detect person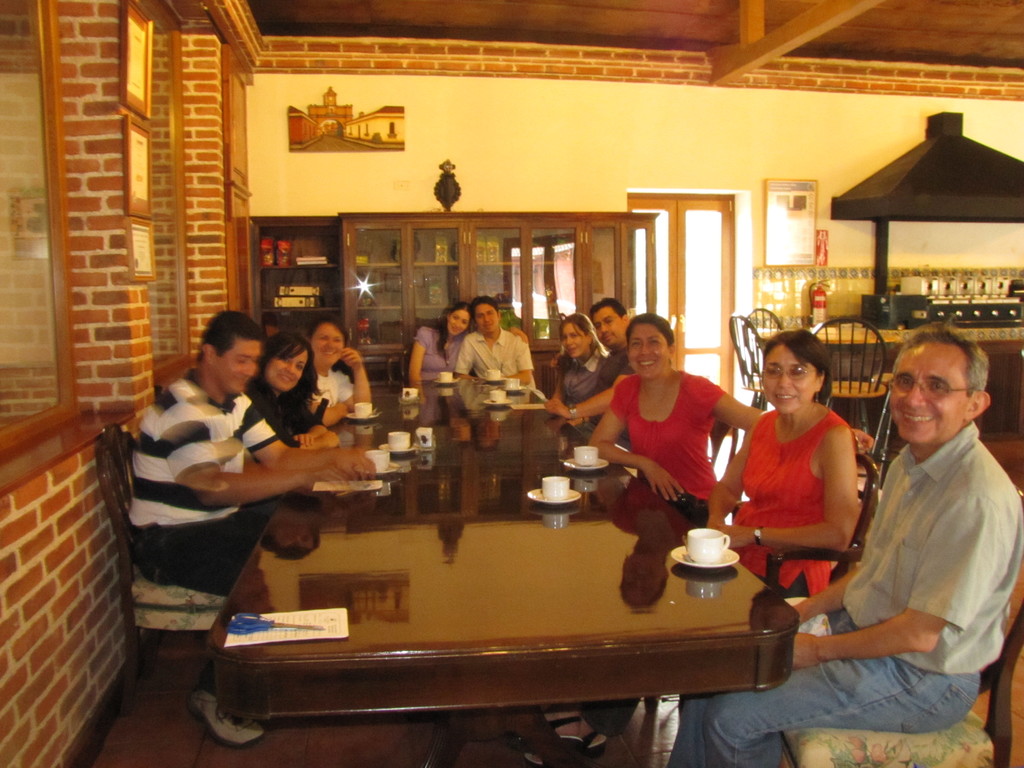
left=456, top=296, right=530, bottom=388
